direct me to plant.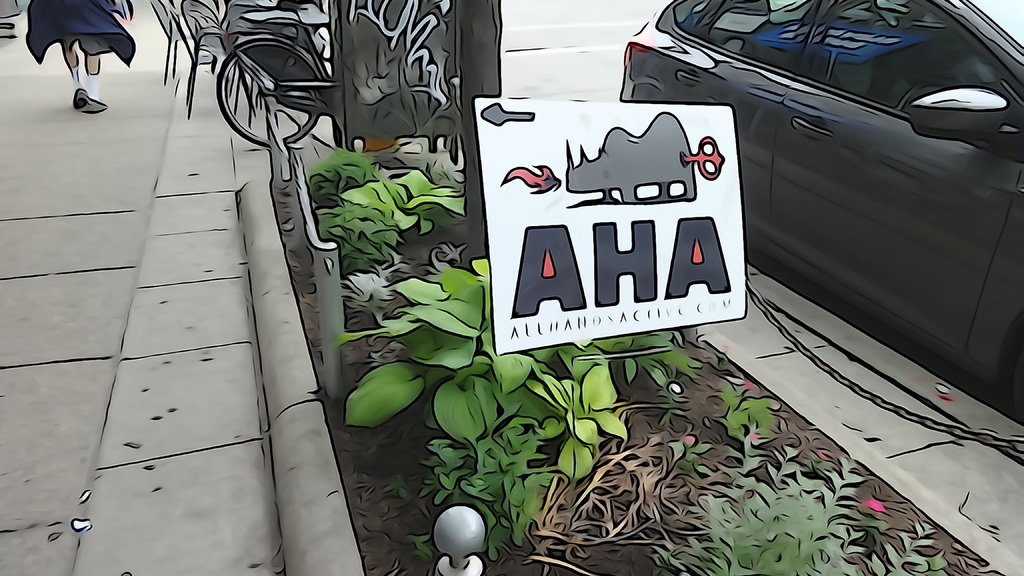
Direction: x1=312 y1=129 x2=473 y2=280.
